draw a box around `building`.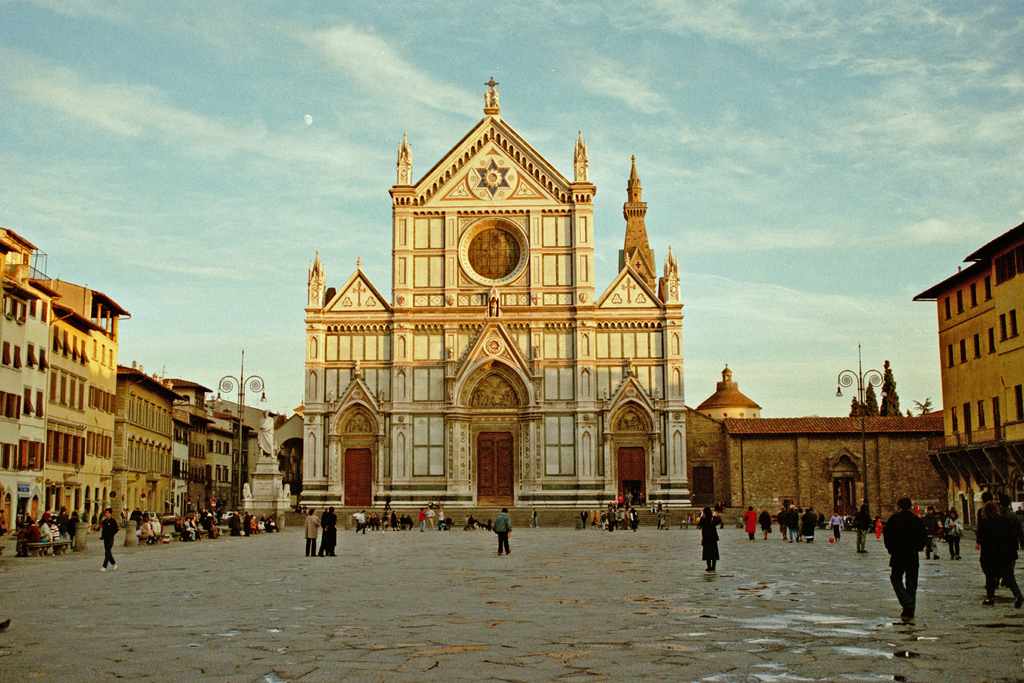
(left=698, top=375, right=765, bottom=422).
